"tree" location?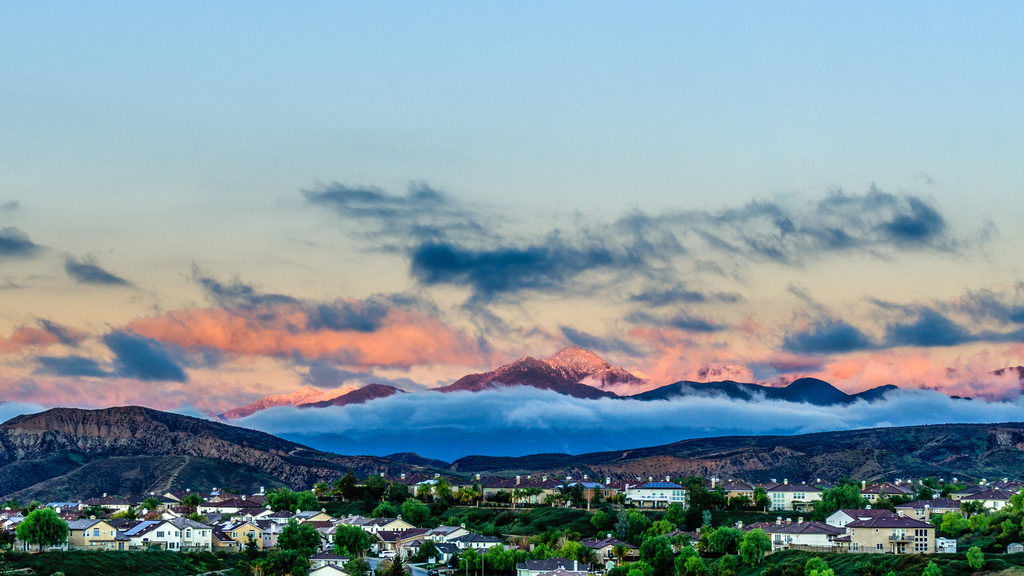
BBox(370, 503, 397, 520)
